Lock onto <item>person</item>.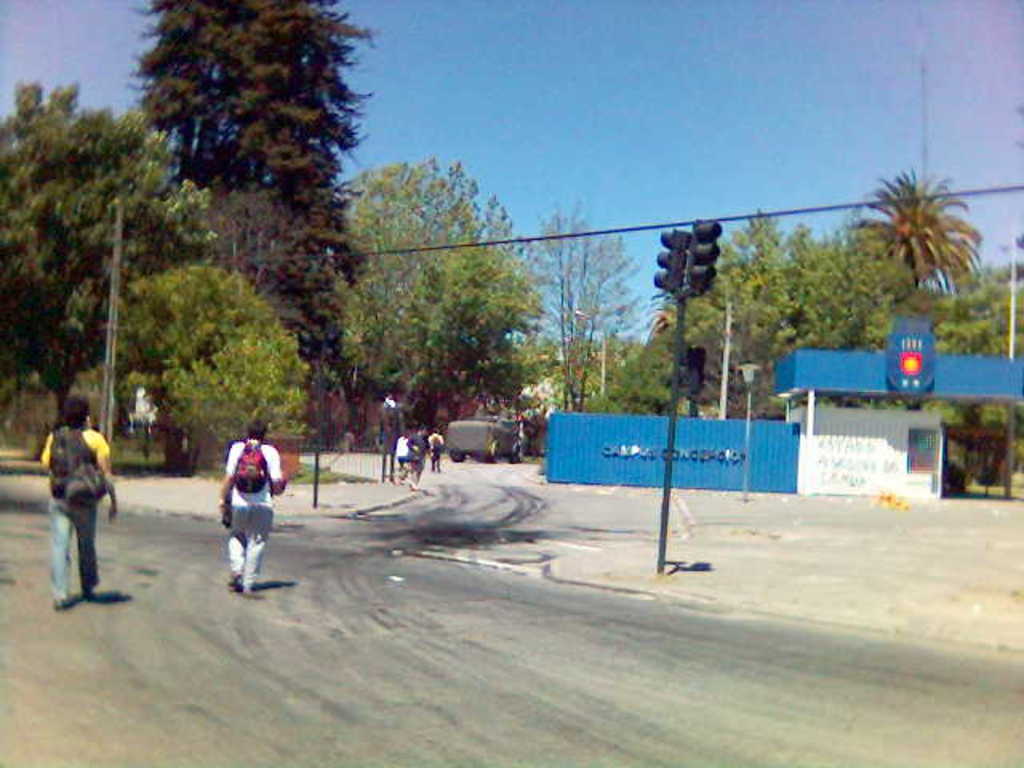
Locked: (392,434,406,472).
